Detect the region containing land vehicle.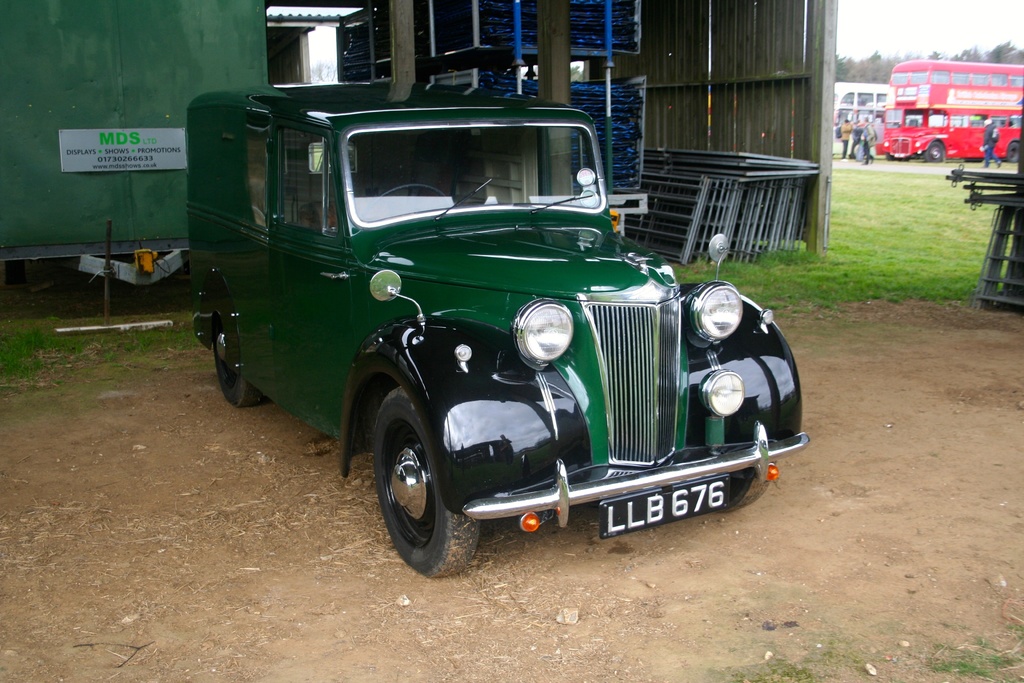
(833, 85, 886, 142).
